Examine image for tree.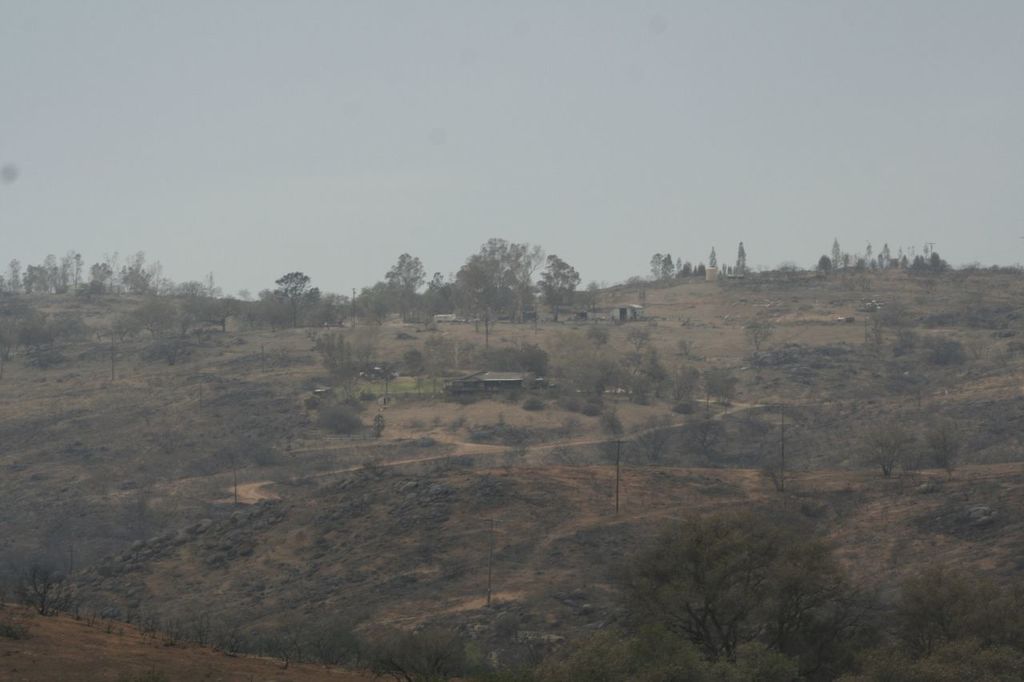
Examination result: (131, 295, 205, 364).
